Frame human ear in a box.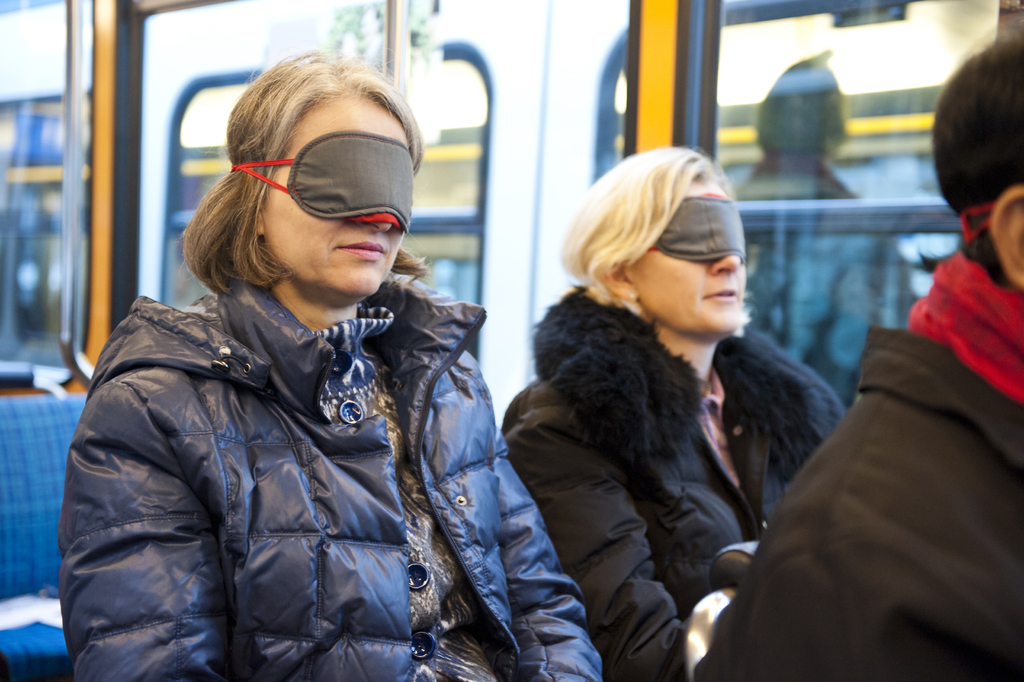
pyautogui.locateOnScreen(991, 187, 1023, 289).
